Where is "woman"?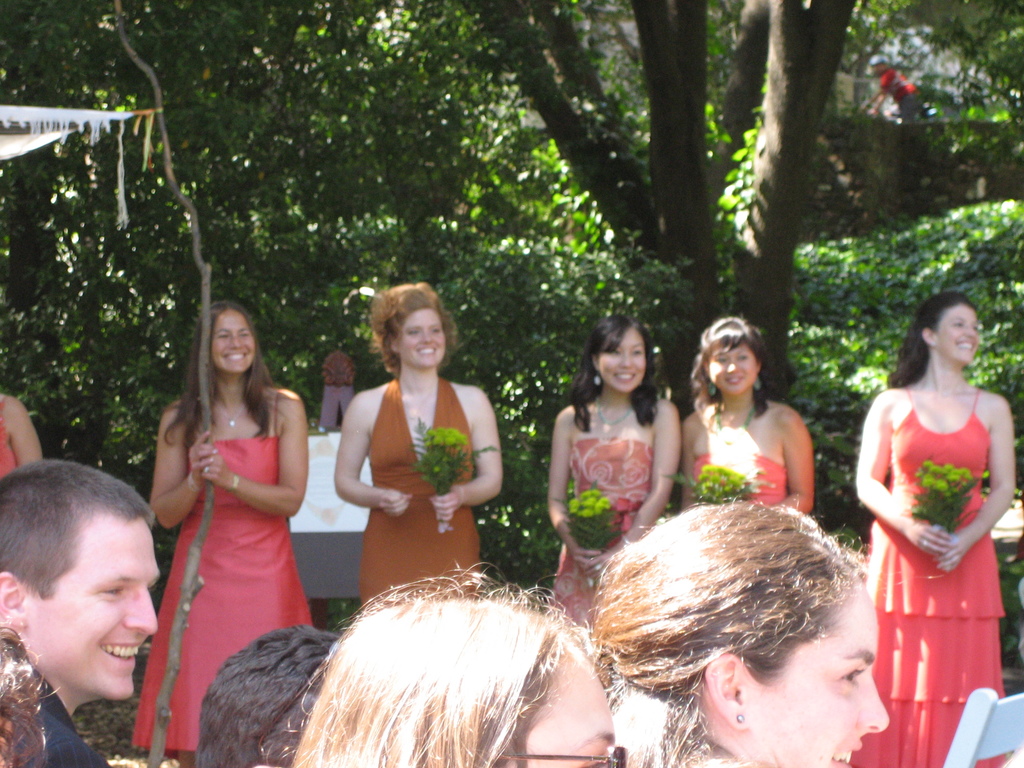
crop(291, 589, 614, 767).
